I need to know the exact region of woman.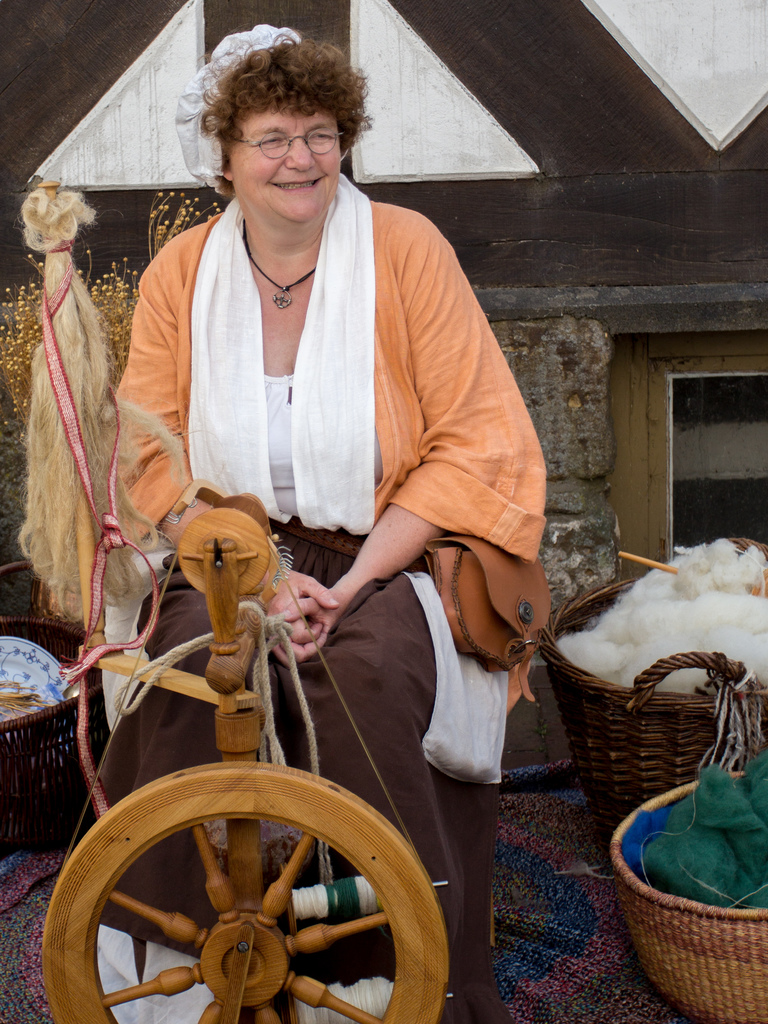
Region: [76,53,560,947].
